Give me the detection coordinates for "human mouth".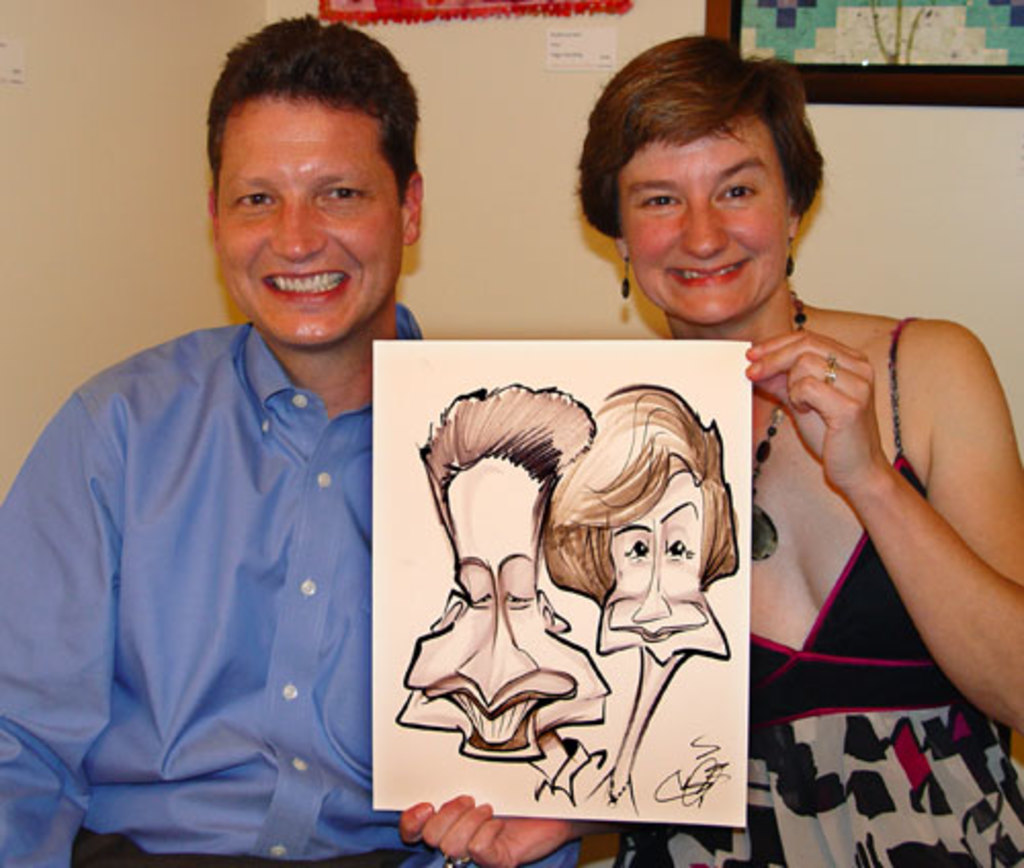
{"left": 416, "top": 669, "right": 580, "bottom": 768}.
